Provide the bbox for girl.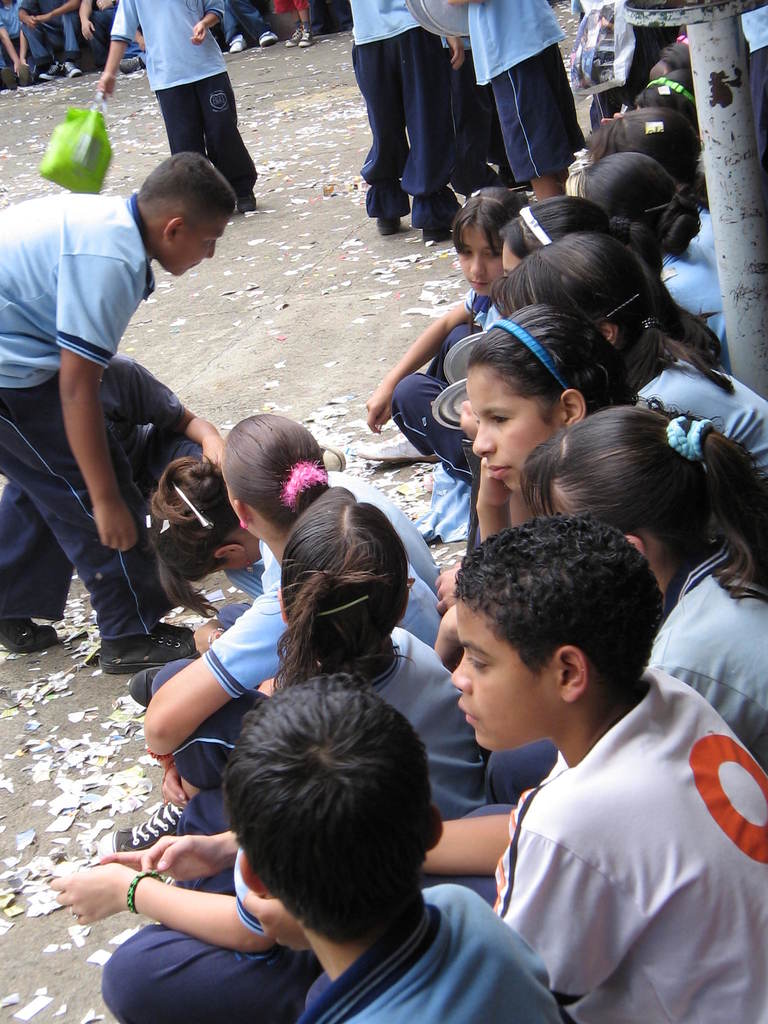
52:485:486:1023.
